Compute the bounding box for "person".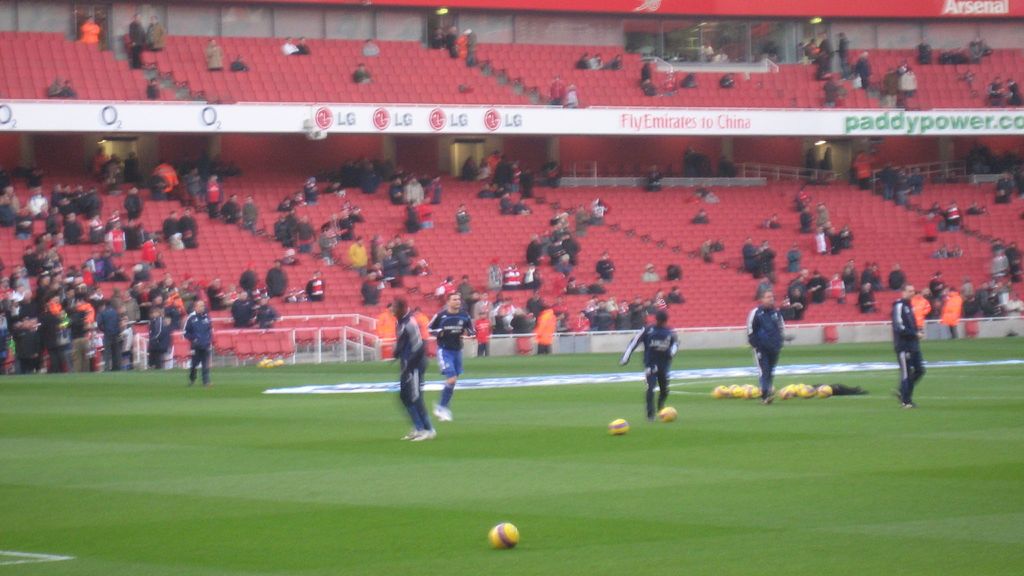
(x1=428, y1=287, x2=478, y2=419).
